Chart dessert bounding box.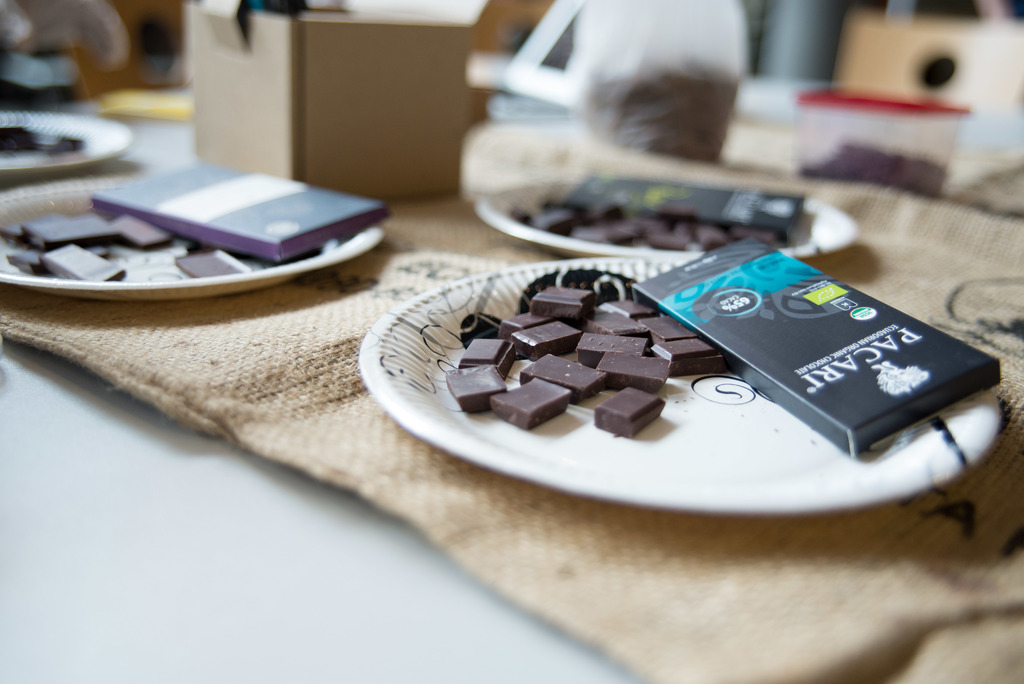
Charted: (600,355,673,375).
